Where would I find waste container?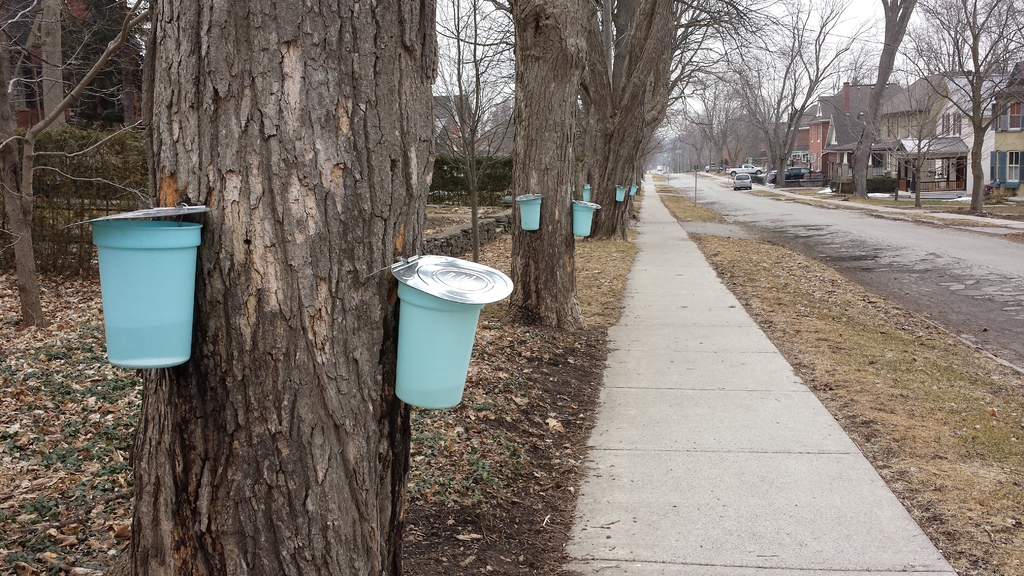
At bbox=(612, 182, 630, 205).
